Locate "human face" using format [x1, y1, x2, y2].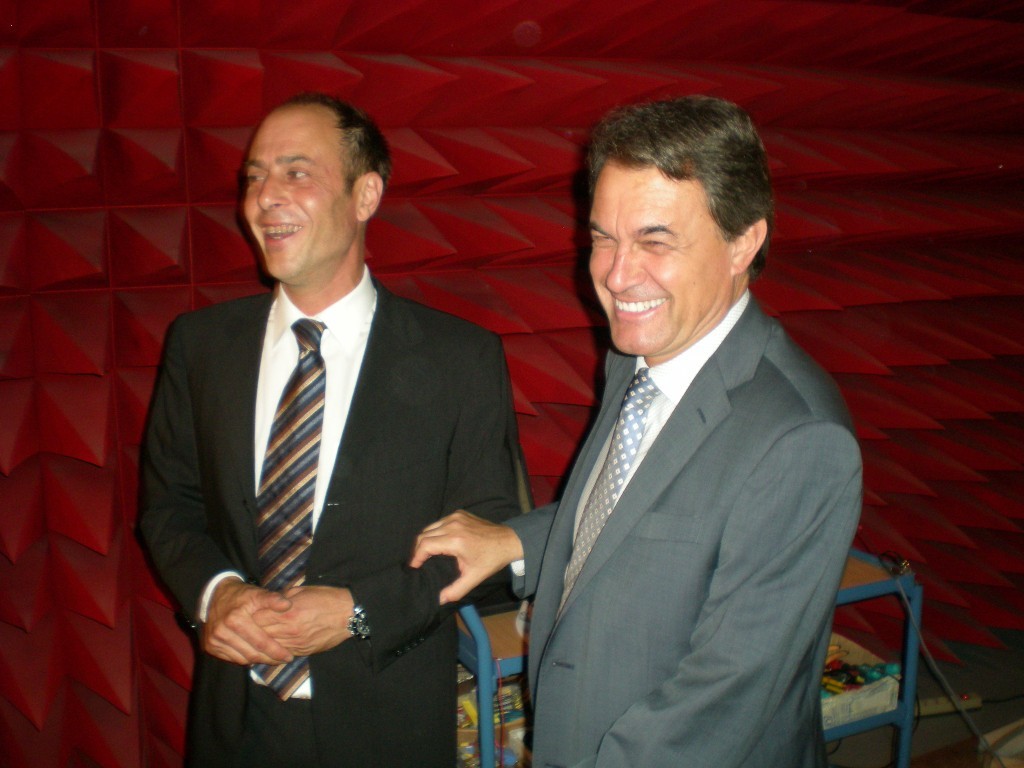
[241, 109, 349, 287].
